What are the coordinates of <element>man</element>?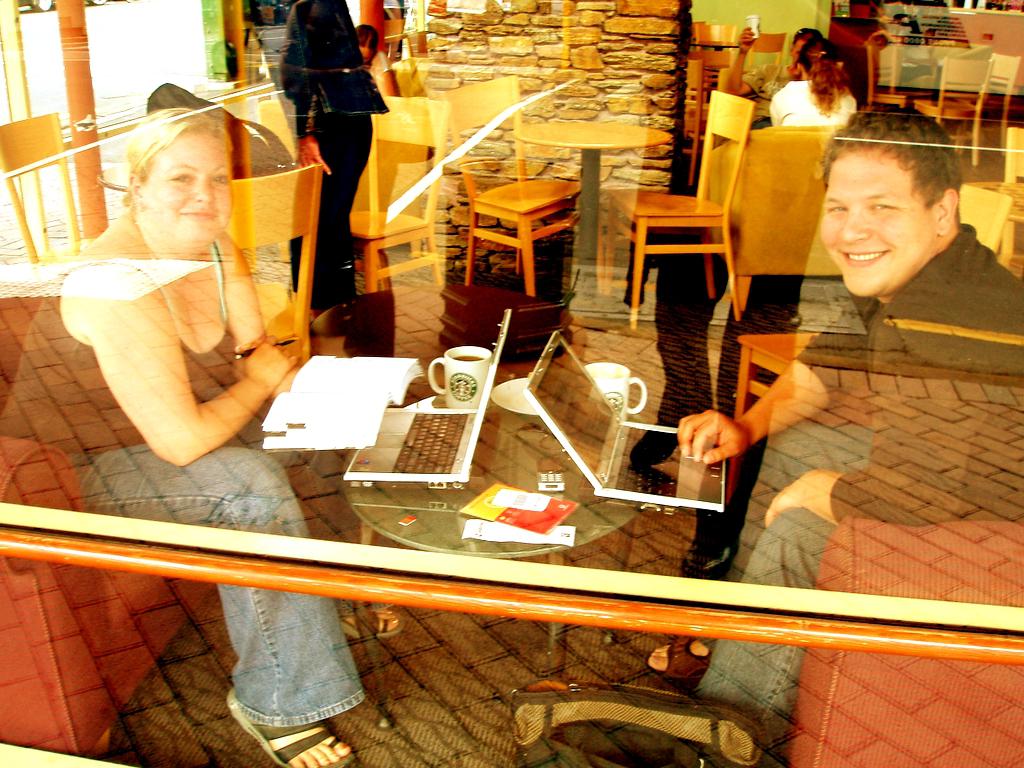
crop(722, 23, 824, 120).
